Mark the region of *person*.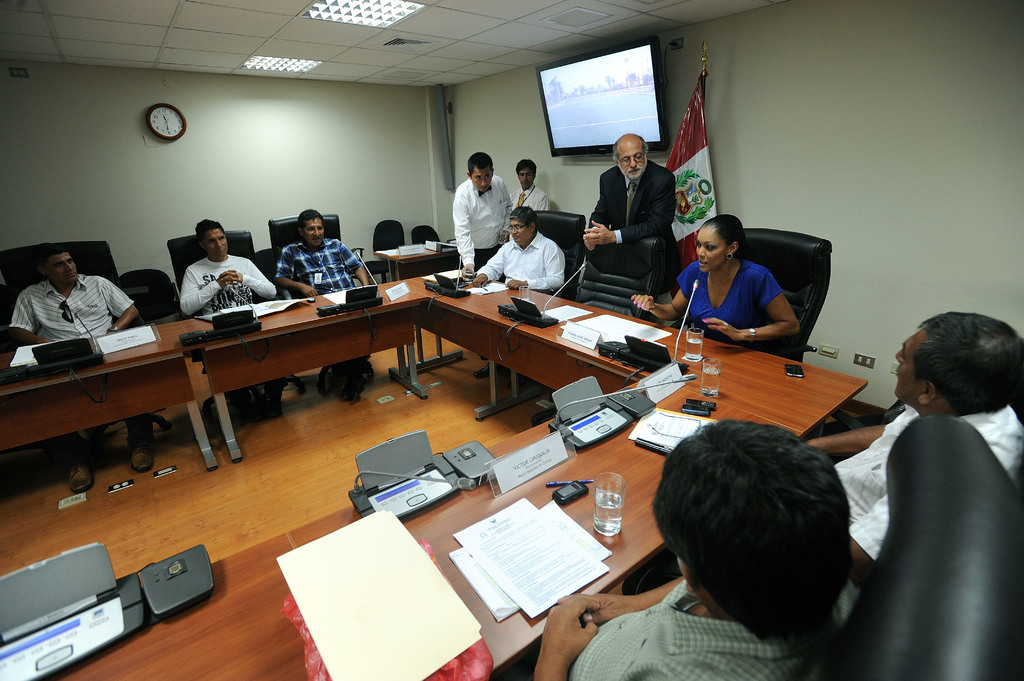
Region: 273/207/372/405.
